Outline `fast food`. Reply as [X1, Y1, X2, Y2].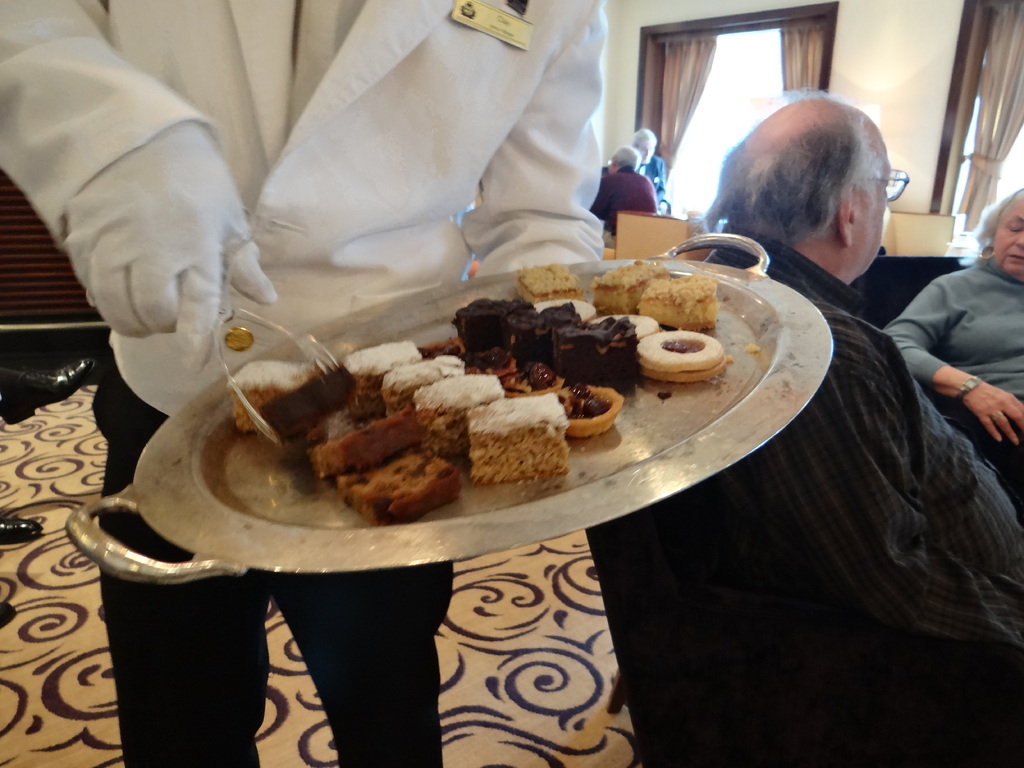
[271, 370, 477, 522].
